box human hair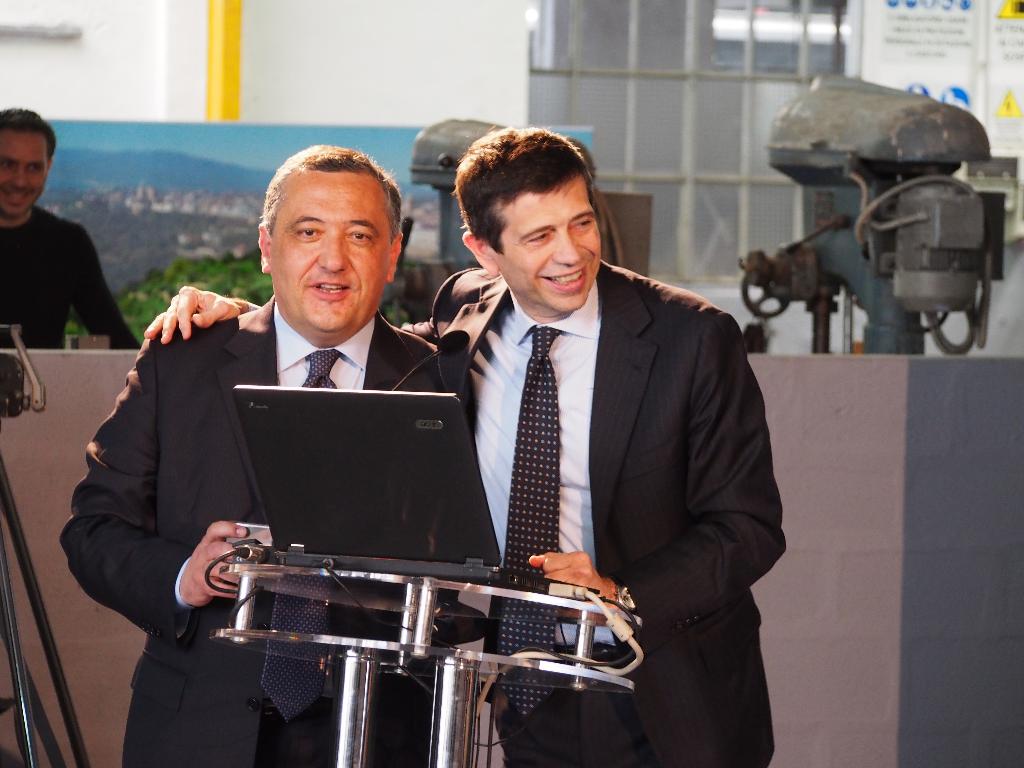
452, 127, 610, 282
